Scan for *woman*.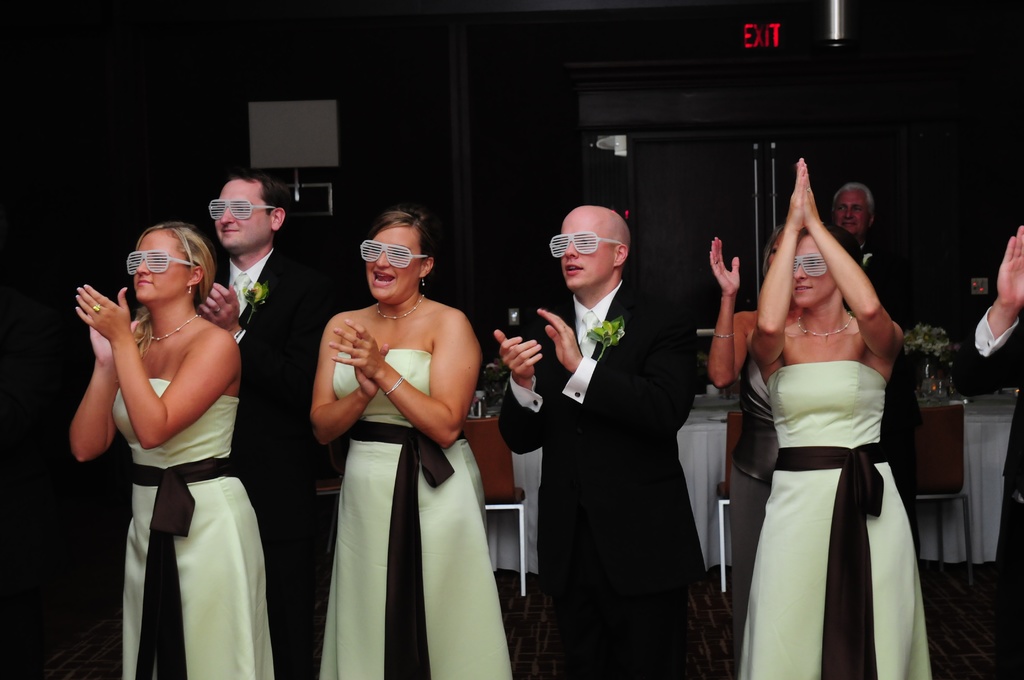
Scan result: [left=72, top=224, right=273, bottom=679].
